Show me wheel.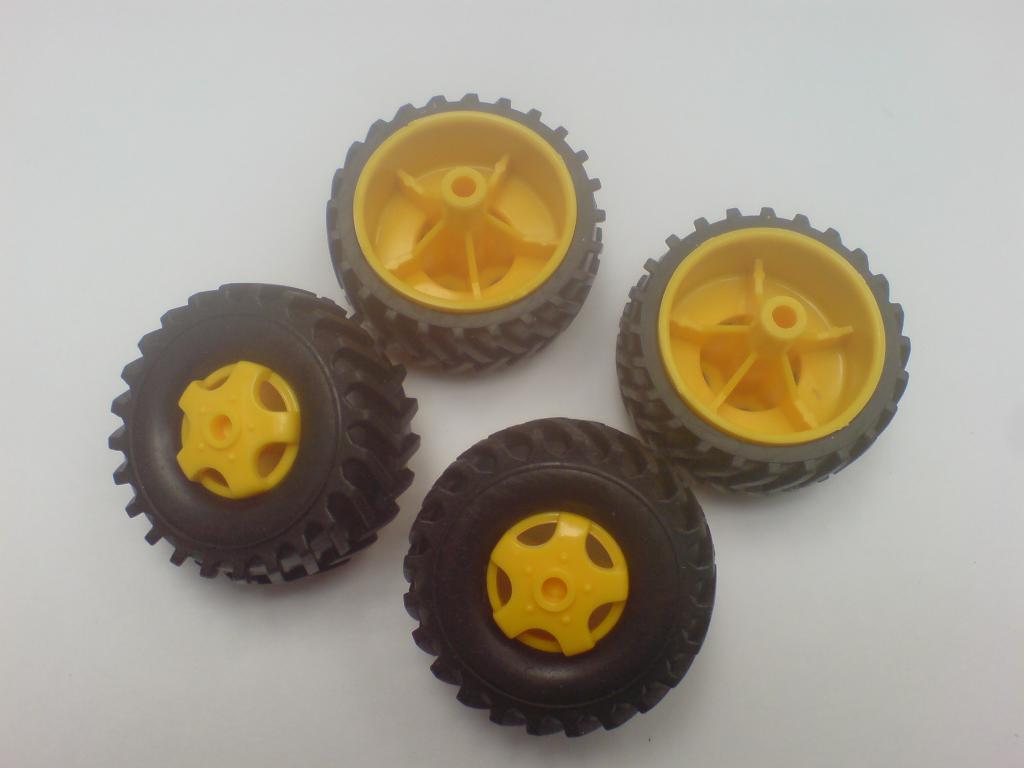
wheel is here: {"left": 105, "top": 282, "right": 421, "bottom": 590}.
